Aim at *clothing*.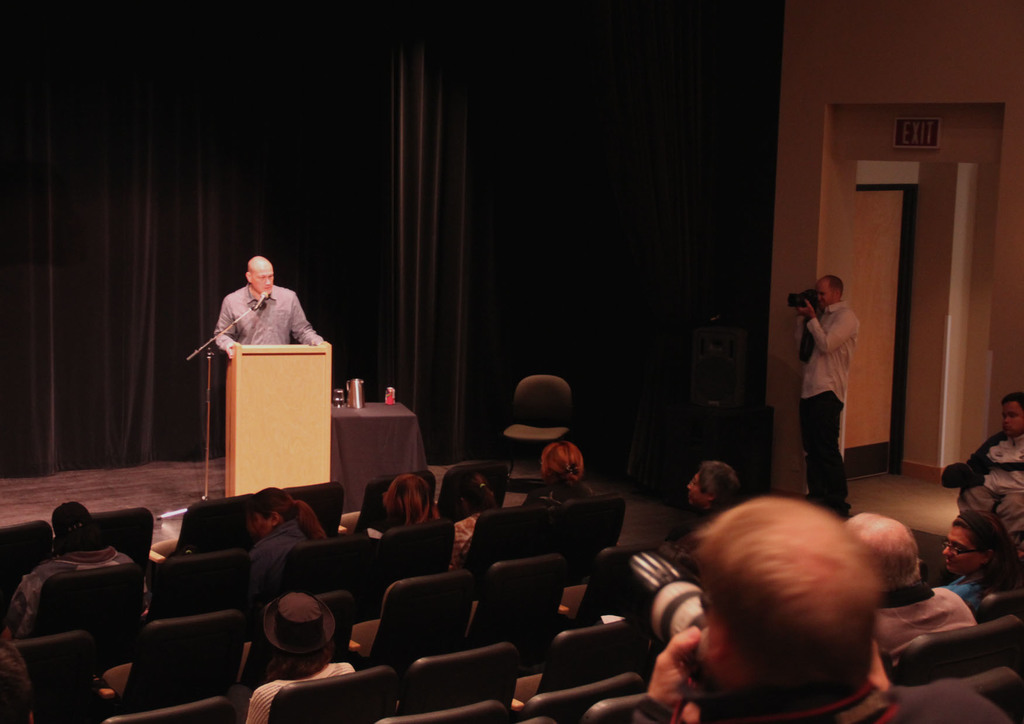
Aimed at box=[870, 583, 982, 654].
